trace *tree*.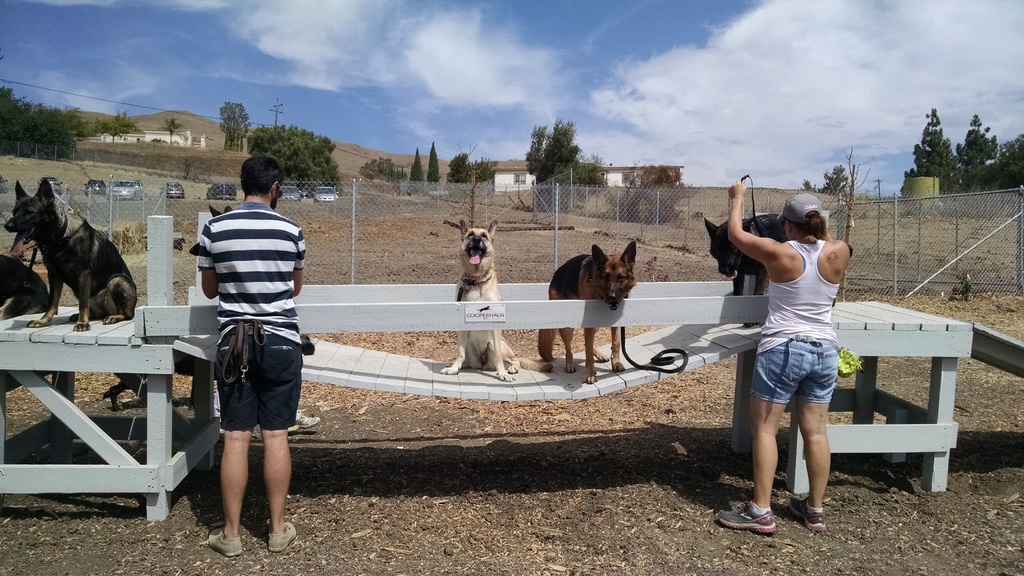
Traced to [904, 111, 963, 196].
